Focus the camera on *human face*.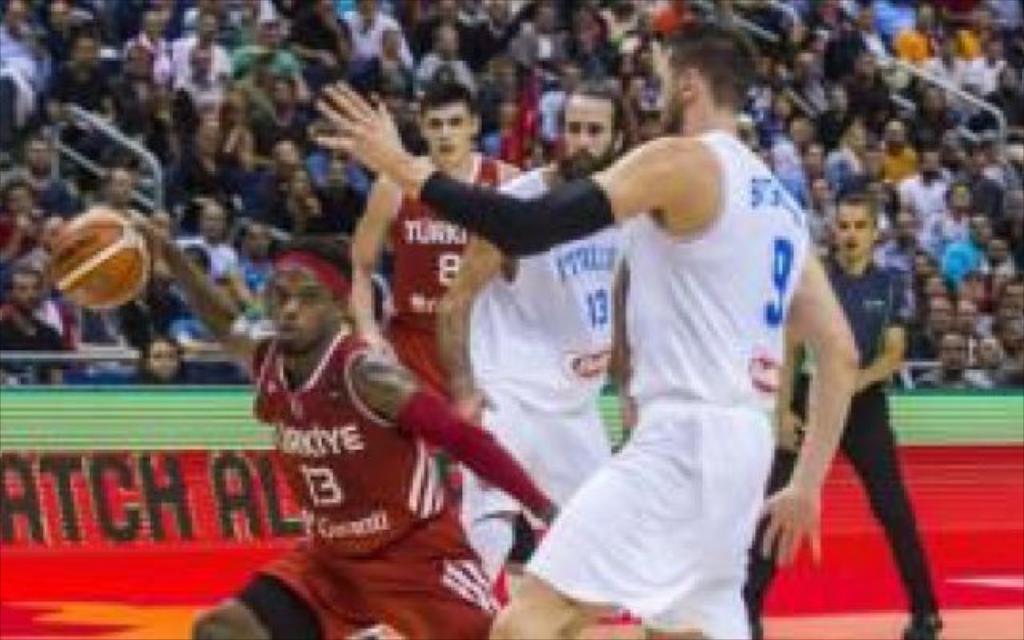
Focus region: BBox(419, 101, 472, 168).
